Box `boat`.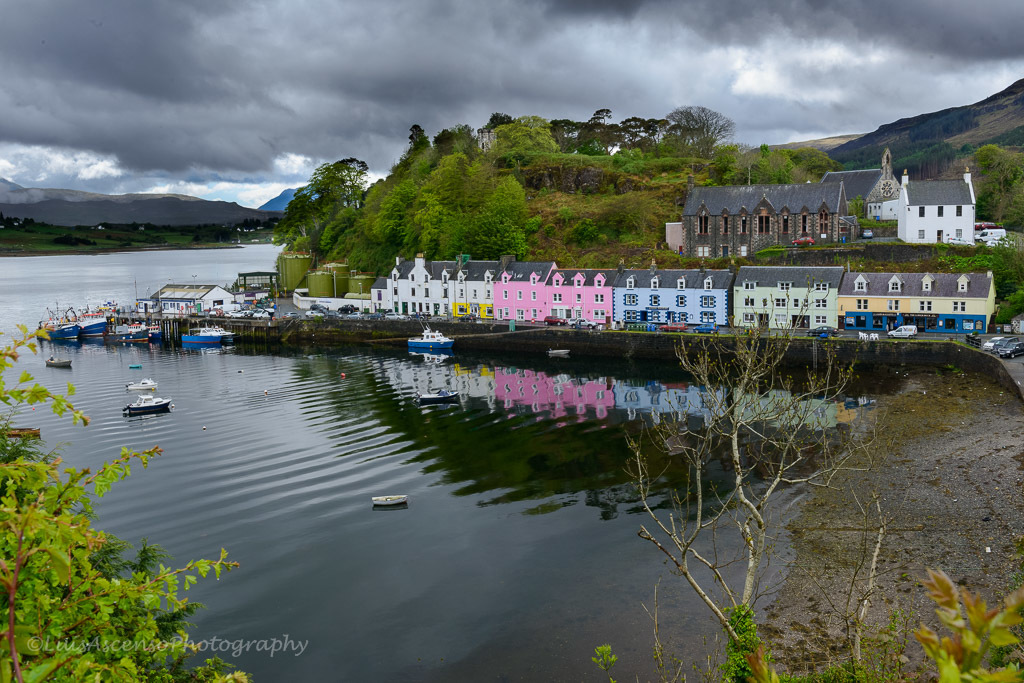
<bbox>116, 341, 146, 346</bbox>.
